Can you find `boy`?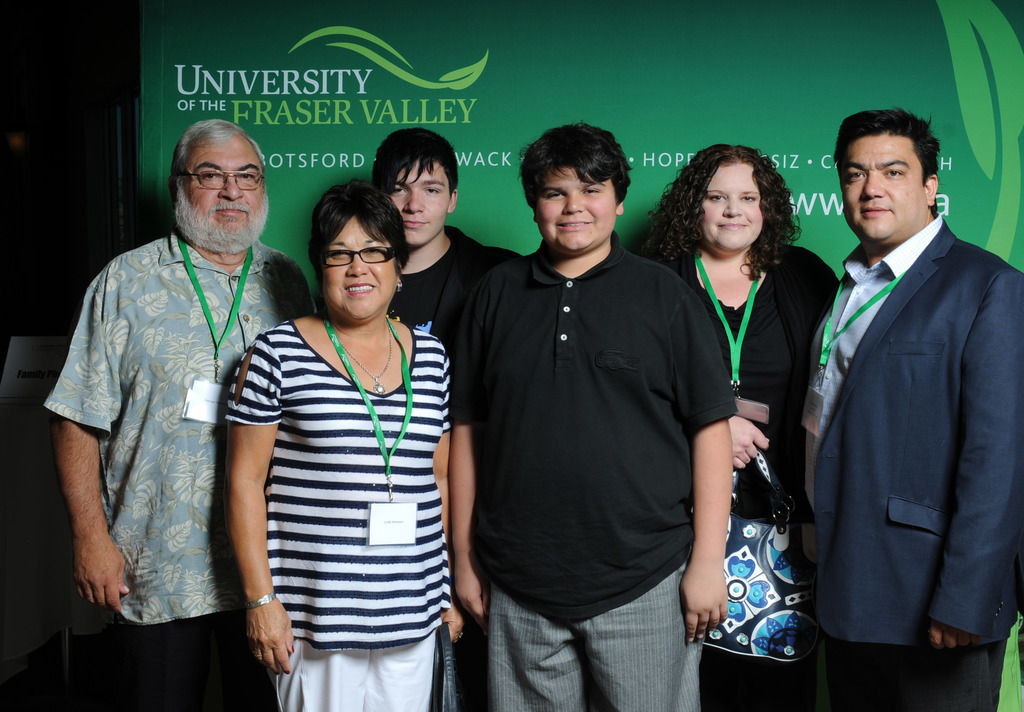
Yes, bounding box: [314, 125, 493, 341].
